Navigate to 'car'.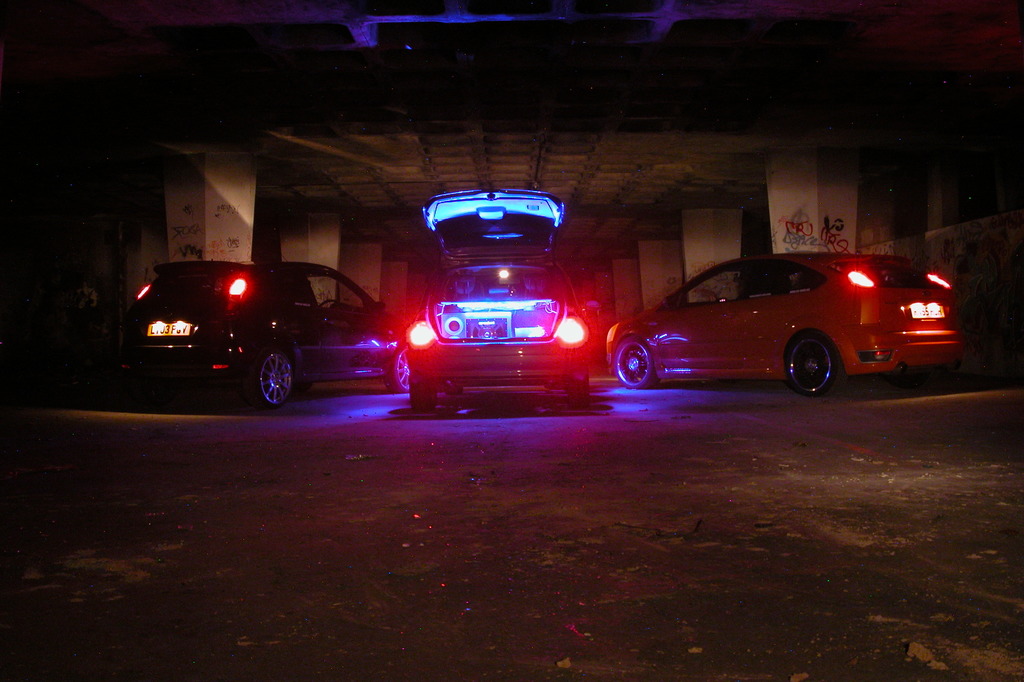
Navigation target: bbox=(383, 177, 593, 412).
